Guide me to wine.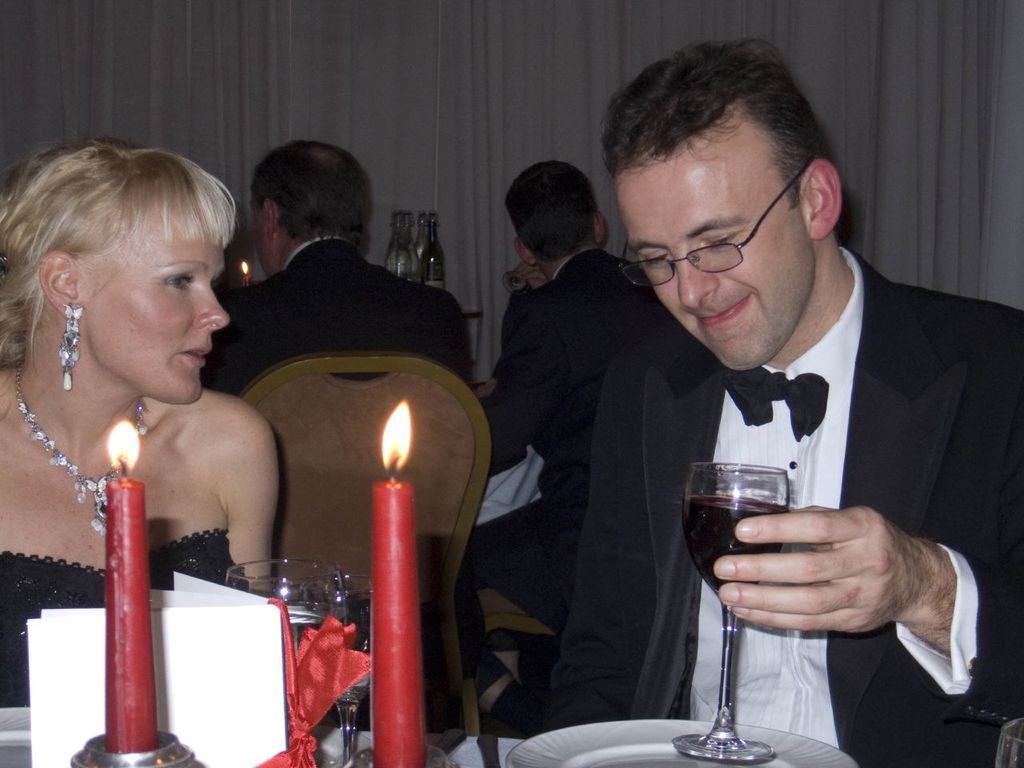
Guidance: locate(337, 666, 370, 709).
